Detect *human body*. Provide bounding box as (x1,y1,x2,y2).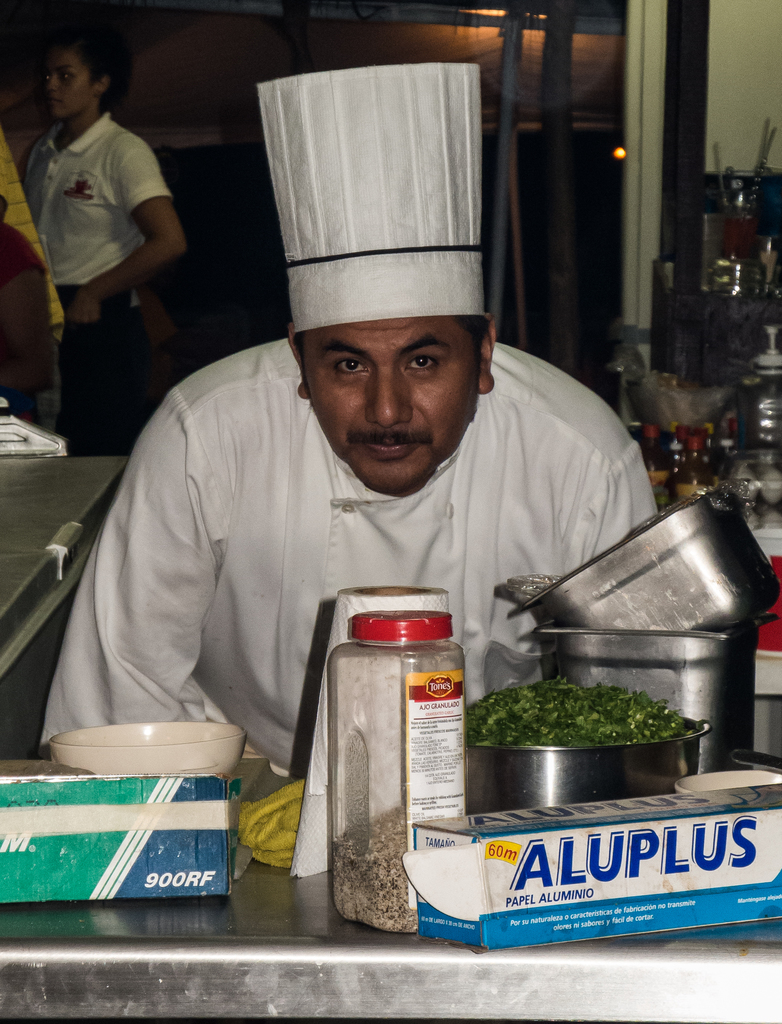
(12,31,187,385).
